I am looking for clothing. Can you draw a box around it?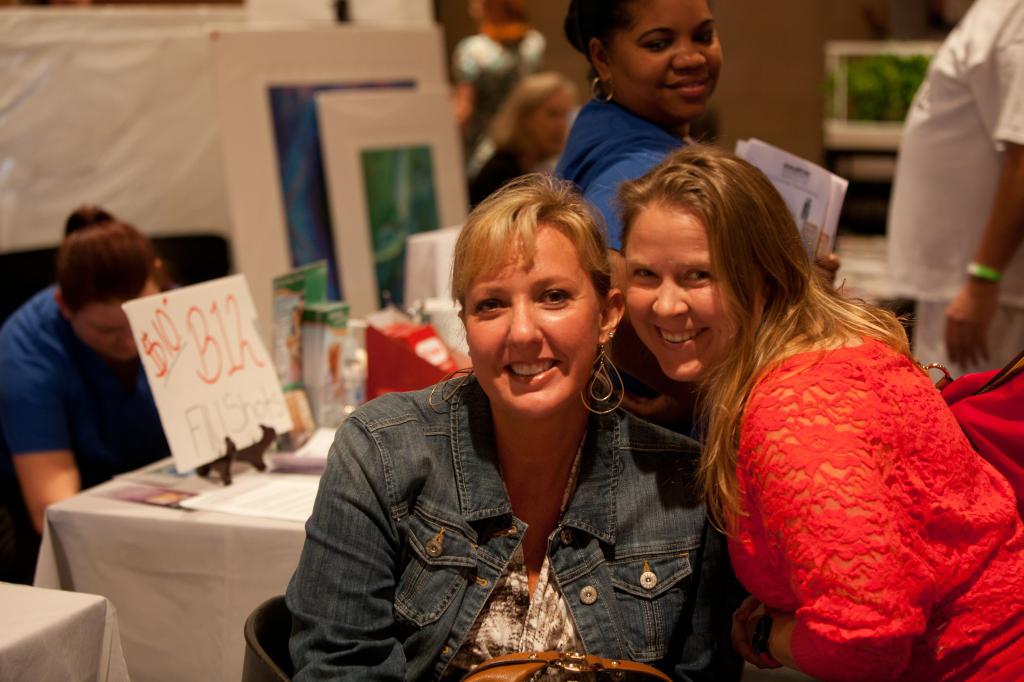
Sure, the bounding box is bbox=[0, 286, 168, 559].
